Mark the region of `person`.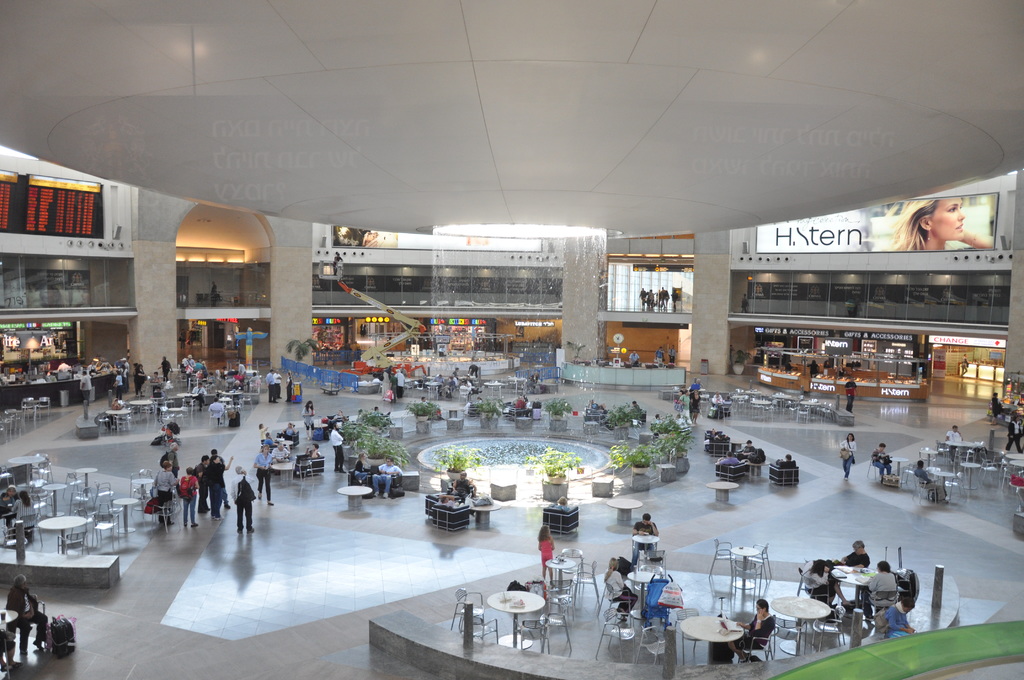
Region: (left=190, top=381, right=209, bottom=412).
